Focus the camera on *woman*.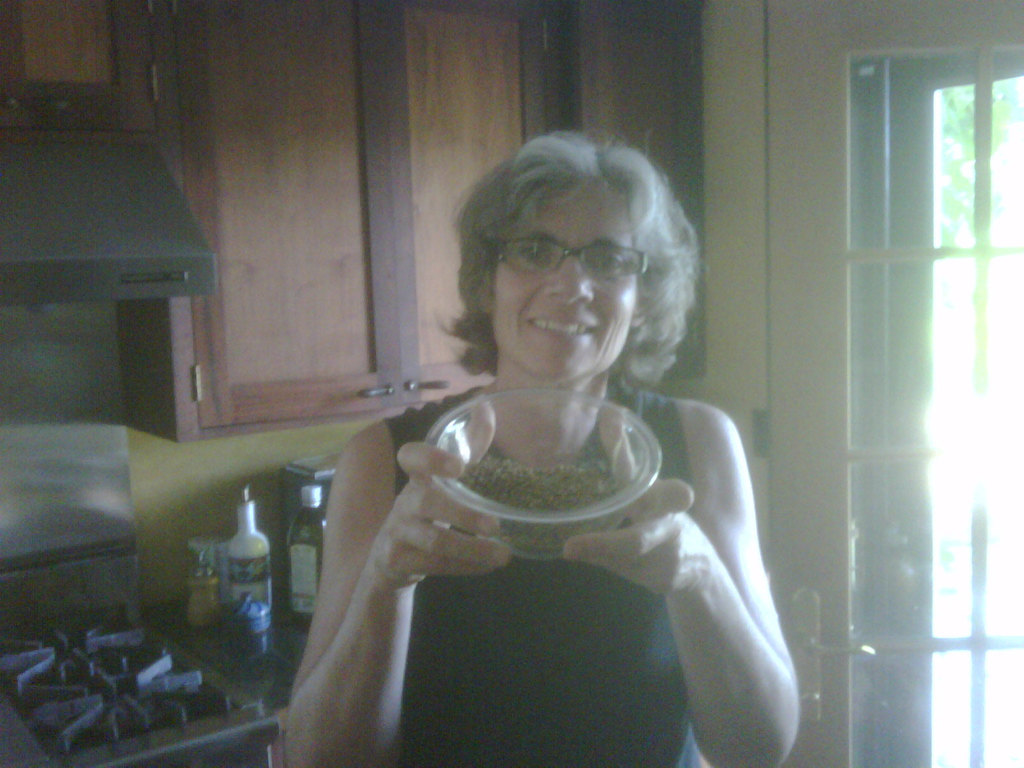
Focus region: Rect(279, 117, 811, 753).
